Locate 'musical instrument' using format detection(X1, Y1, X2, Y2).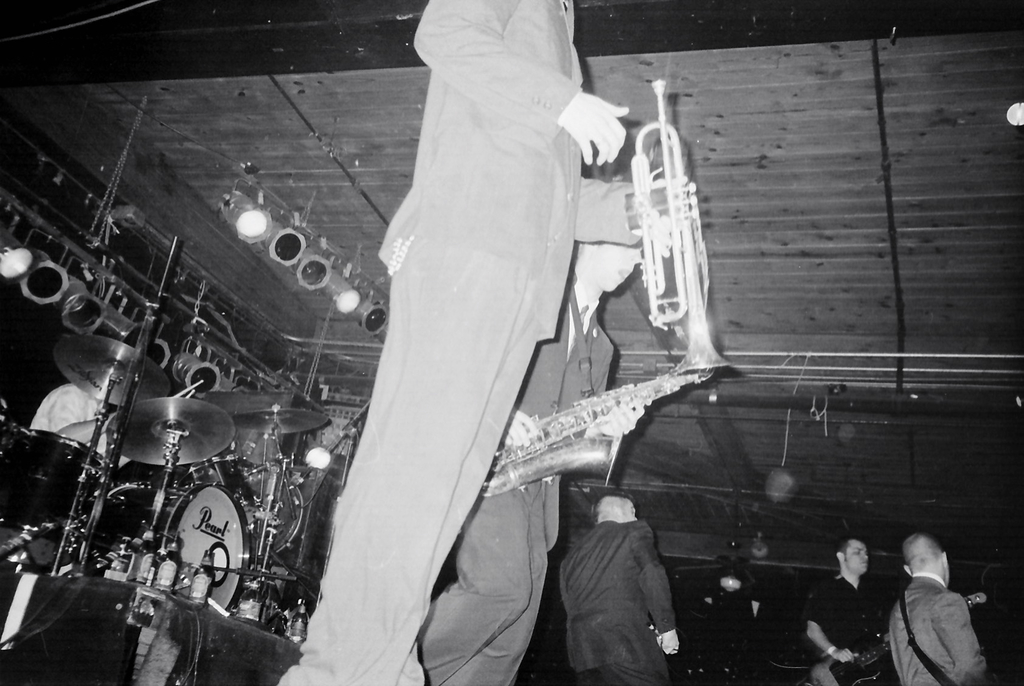
detection(467, 322, 720, 500).
